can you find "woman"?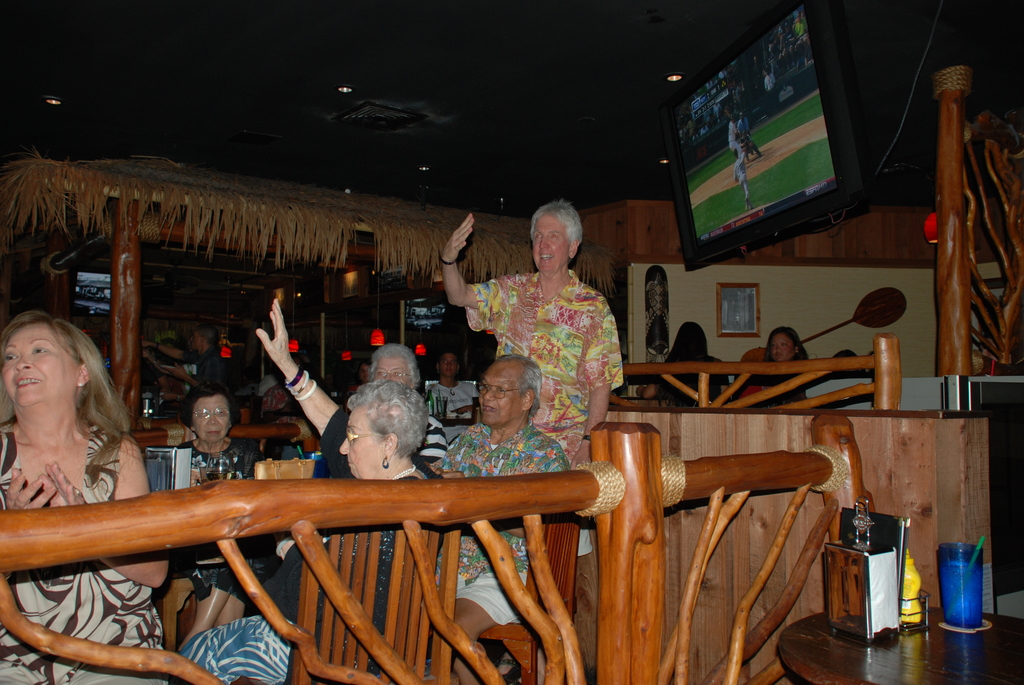
Yes, bounding box: left=371, top=344, right=448, bottom=464.
